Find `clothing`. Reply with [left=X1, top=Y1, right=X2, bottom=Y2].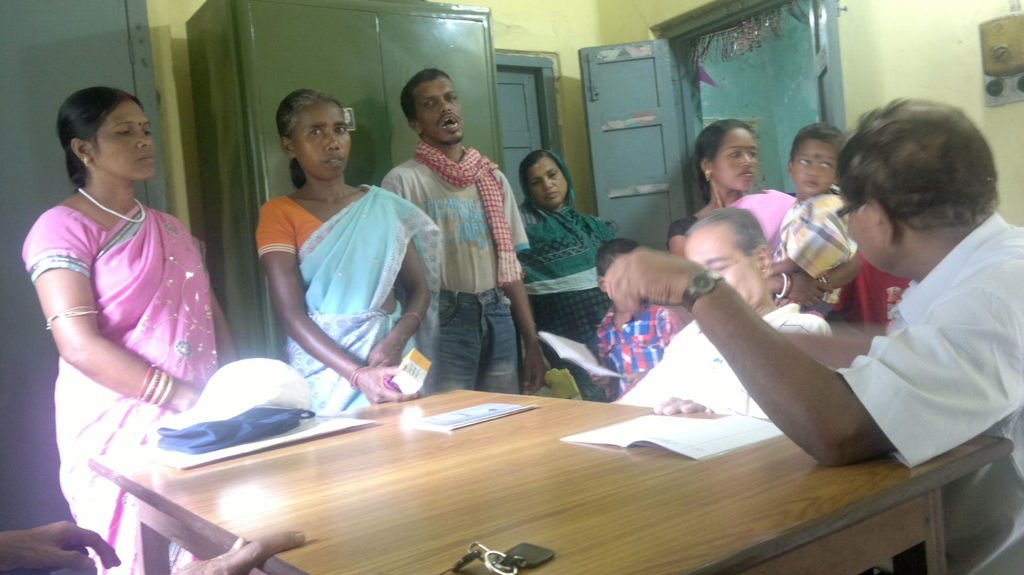
[left=836, top=210, right=1023, bottom=574].
